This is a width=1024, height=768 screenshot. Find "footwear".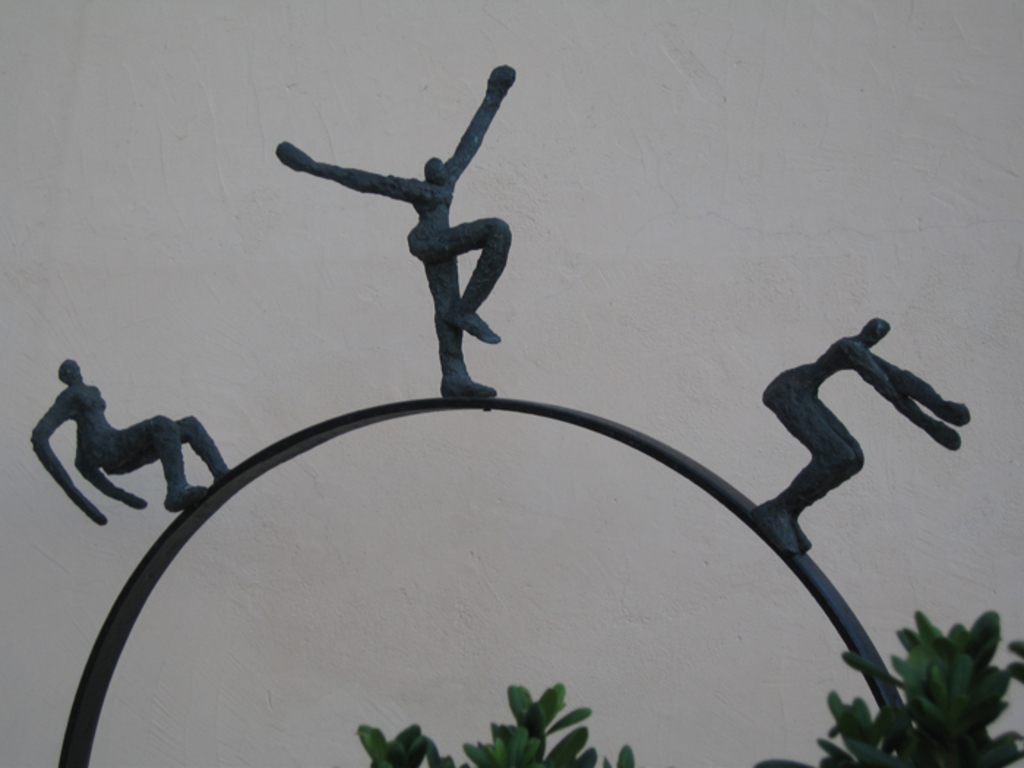
Bounding box: <bbox>440, 376, 496, 396</bbox>.
